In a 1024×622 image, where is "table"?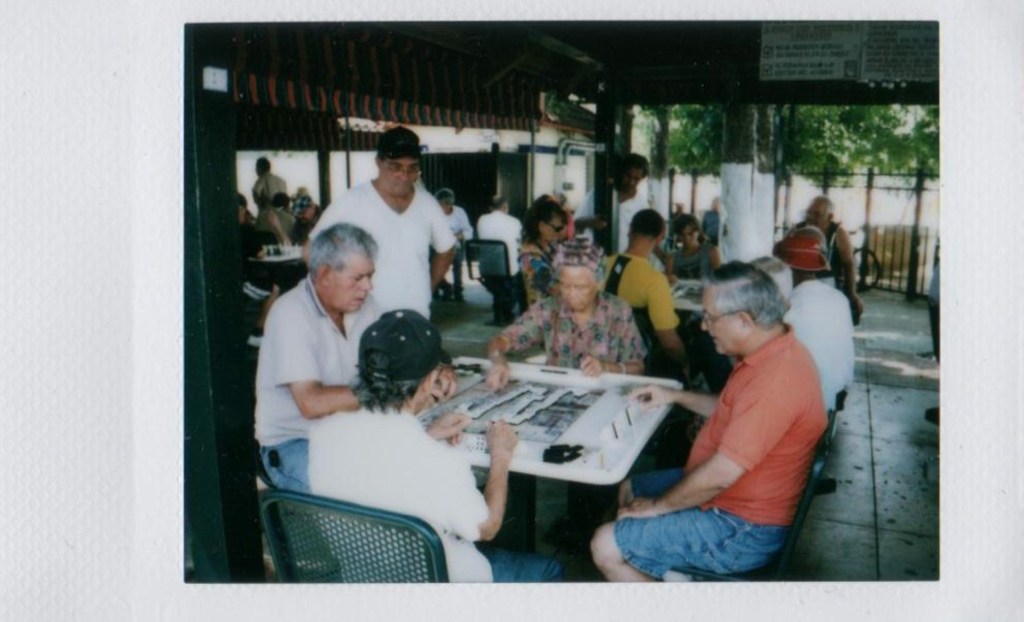
detection(320, 366, 719, 562).
